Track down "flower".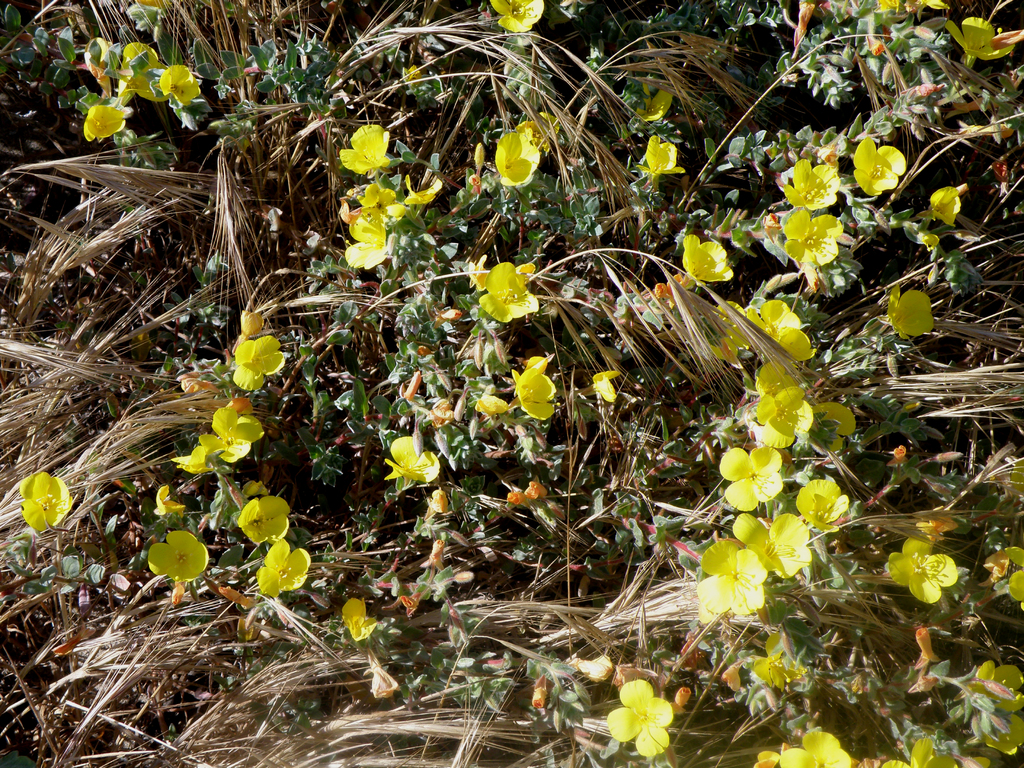
Tracked to <box>602,682,675,760</box>.
